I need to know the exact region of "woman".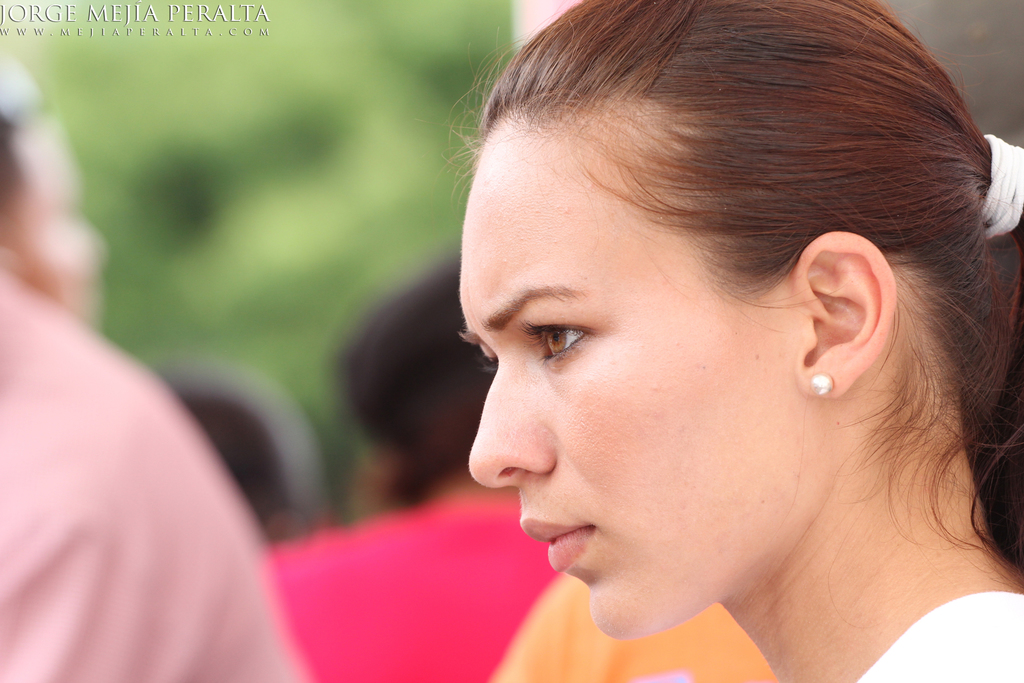
Region: {"x1": 340, "y1": 0, "x2": 1023, "y2": 657}.
